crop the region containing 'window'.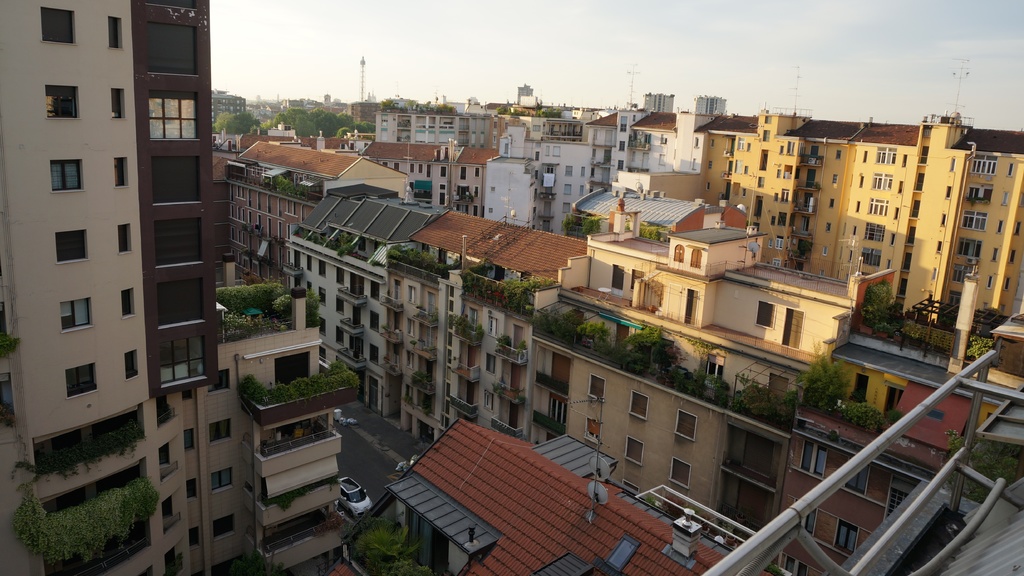
Crop region: (x1=368, y1=312, x2=378, y2=333).
